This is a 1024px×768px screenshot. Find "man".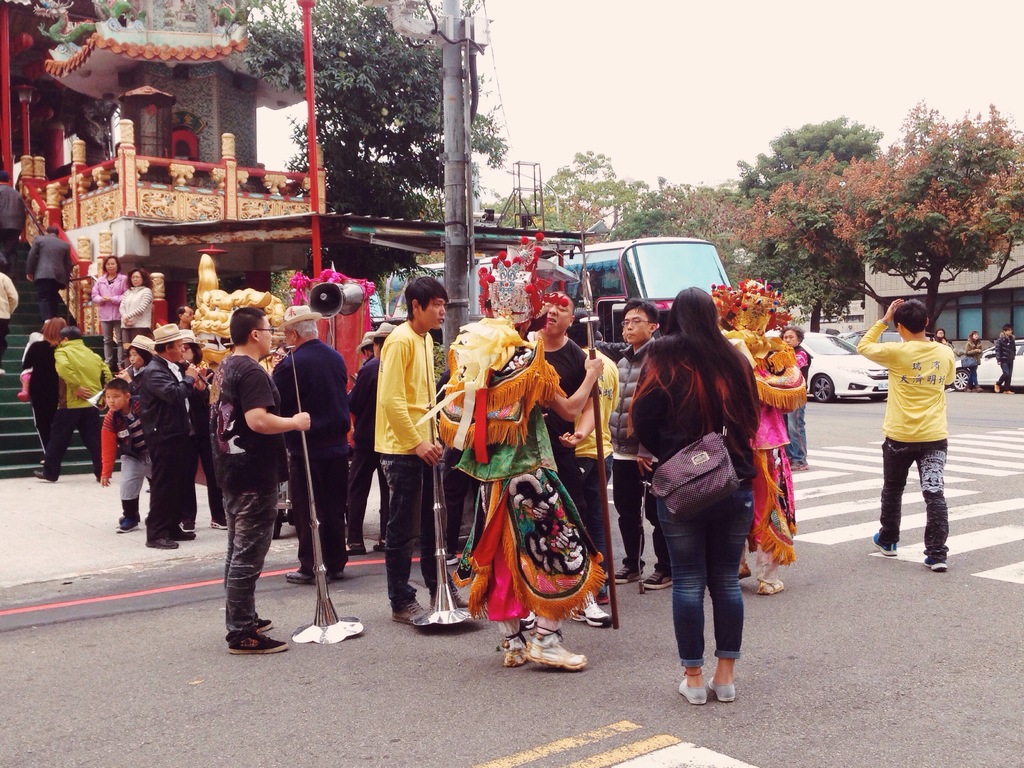
Bounding box: <box>373,276,471,626</box>.
